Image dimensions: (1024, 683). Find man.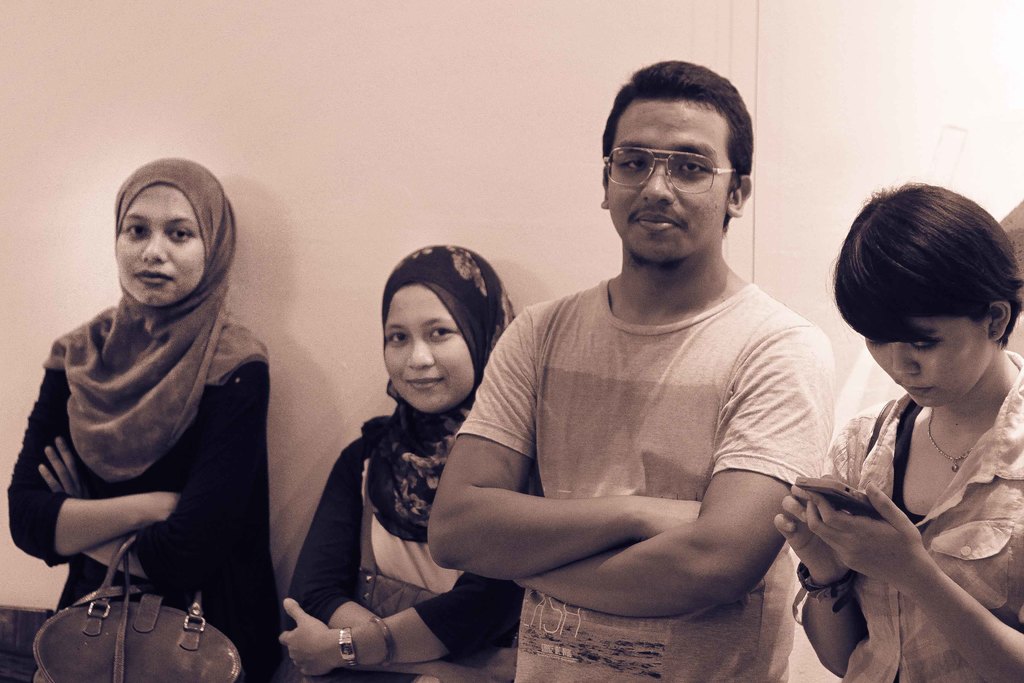
[left=423, top=53, right=839, bottom=682].
